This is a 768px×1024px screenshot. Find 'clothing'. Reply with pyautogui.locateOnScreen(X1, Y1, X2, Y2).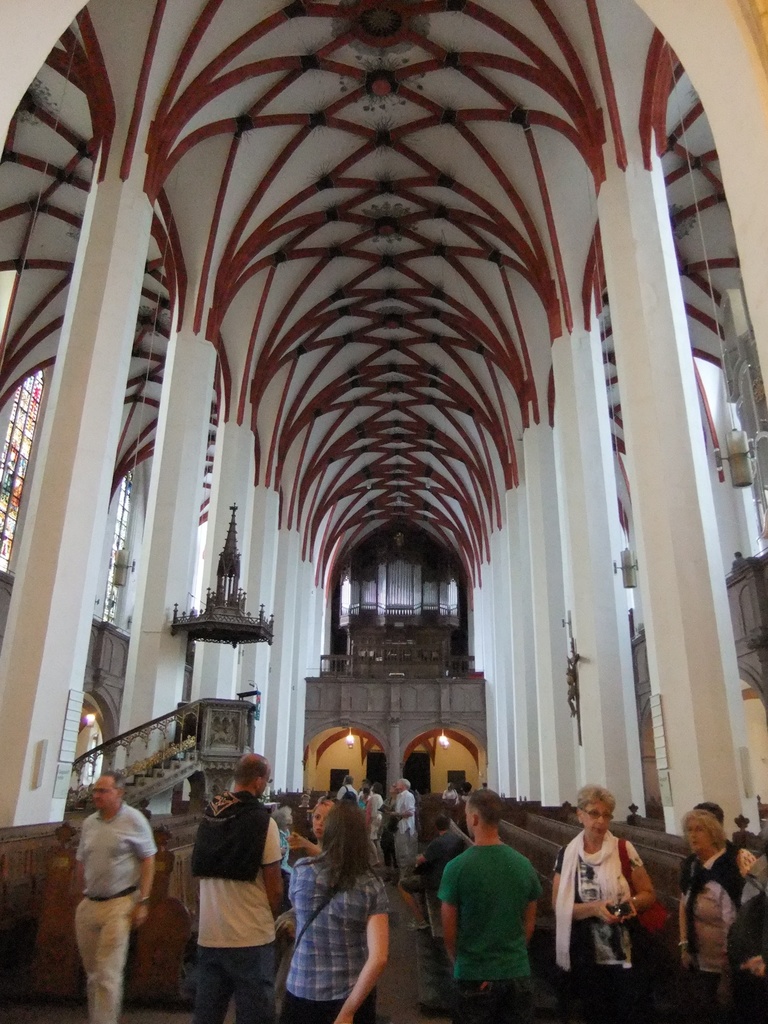
pyautogui.locateOnScreen(541, 834, 641, 1014).
